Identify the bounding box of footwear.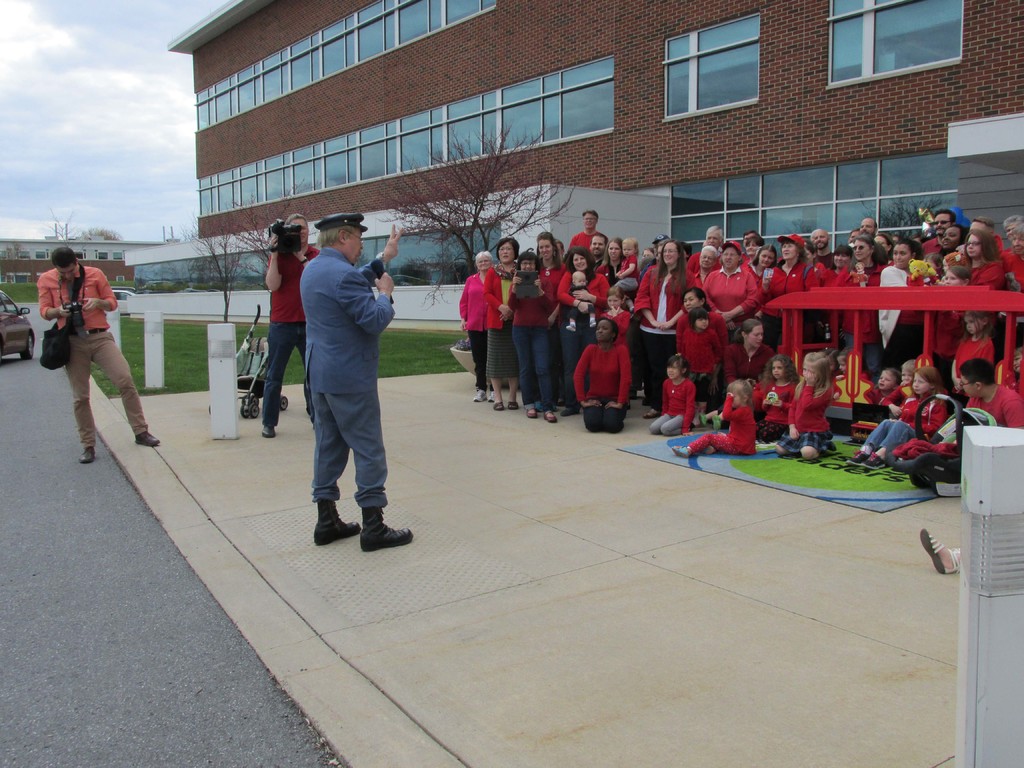
262, 424, 278, 437.
